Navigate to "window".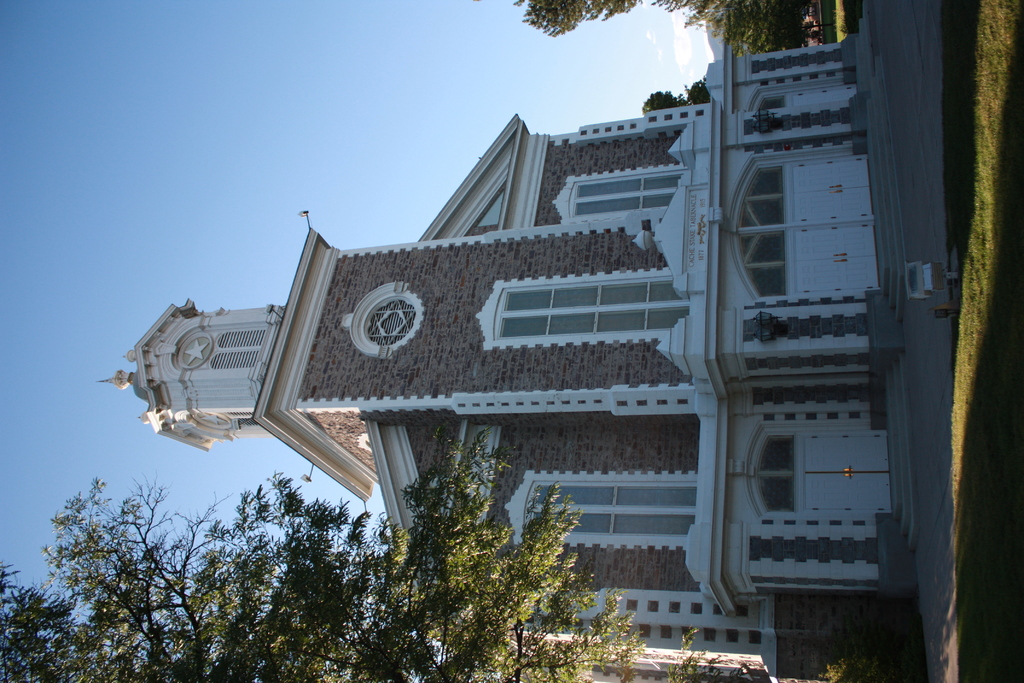
Navigation target: <bbox>493, 290, 690, 340</bbox>.
